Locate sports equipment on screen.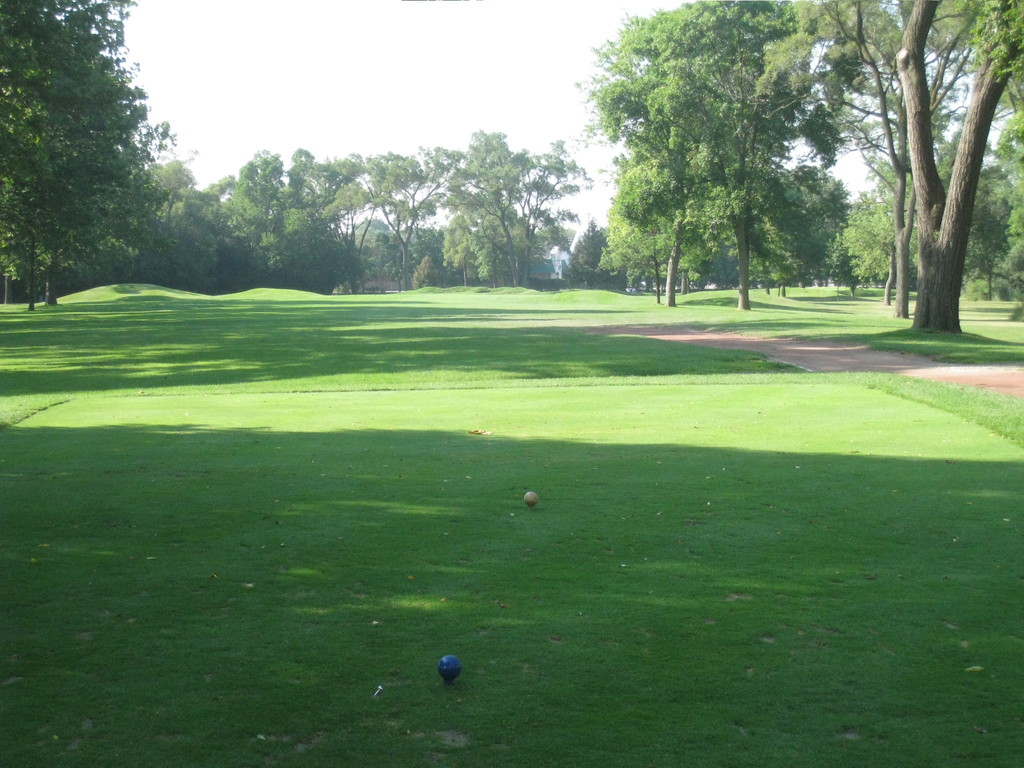
On screen at box(438, 656, 461, 684).
